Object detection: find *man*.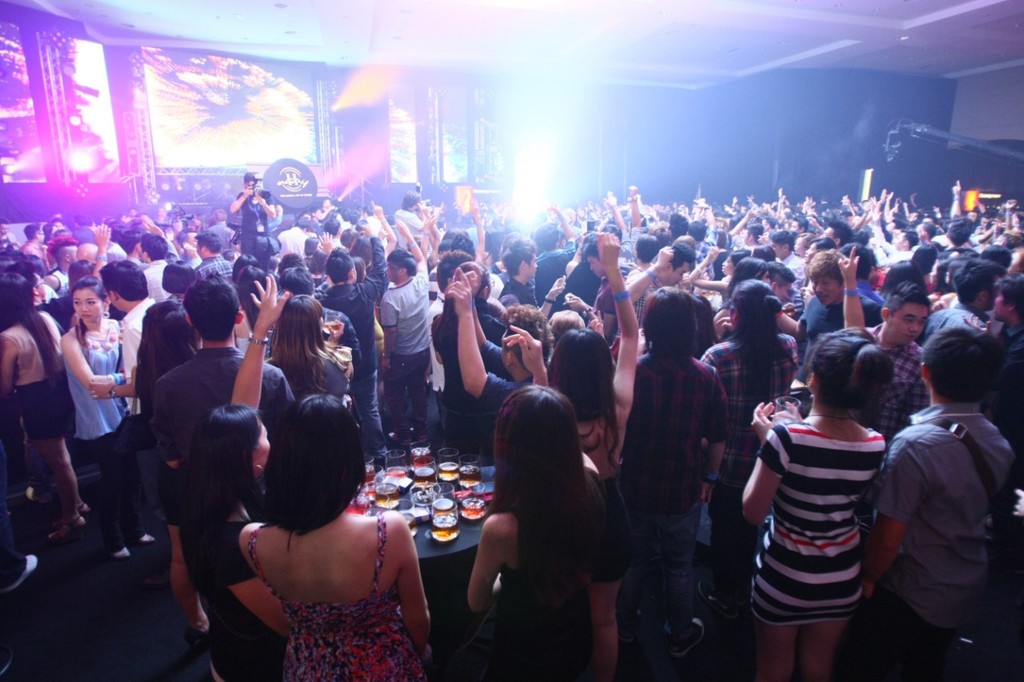
l=374, t=221, r=437, b=456.
